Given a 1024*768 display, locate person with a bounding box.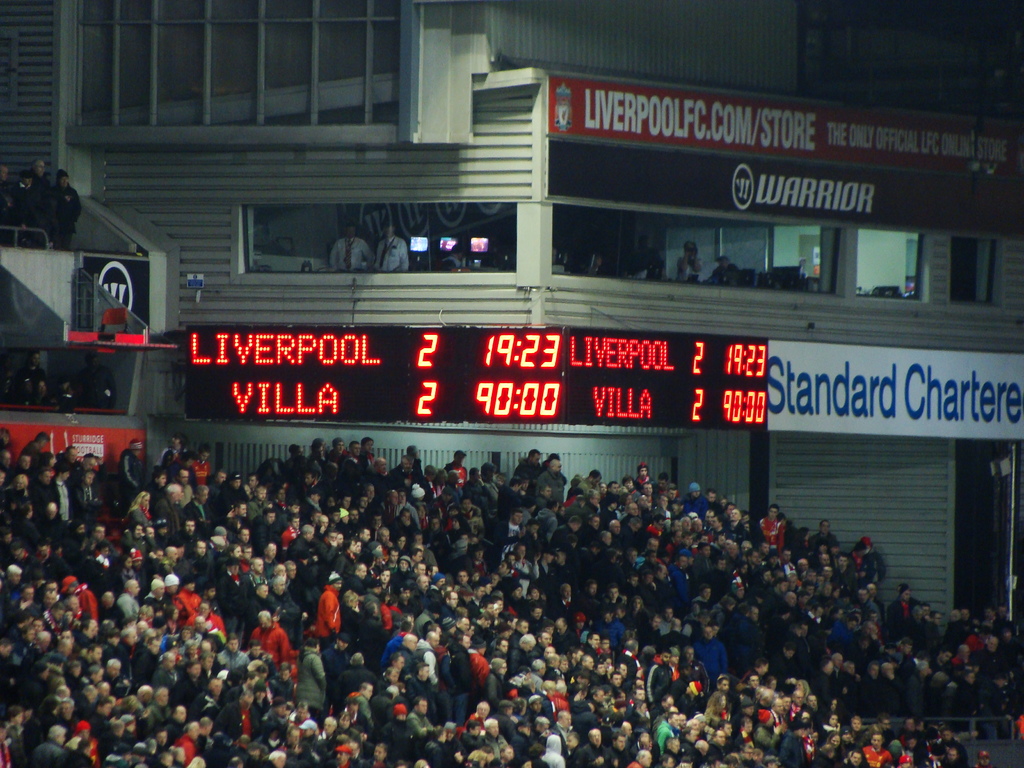
Located: crop(694, 253, 731, 281).
